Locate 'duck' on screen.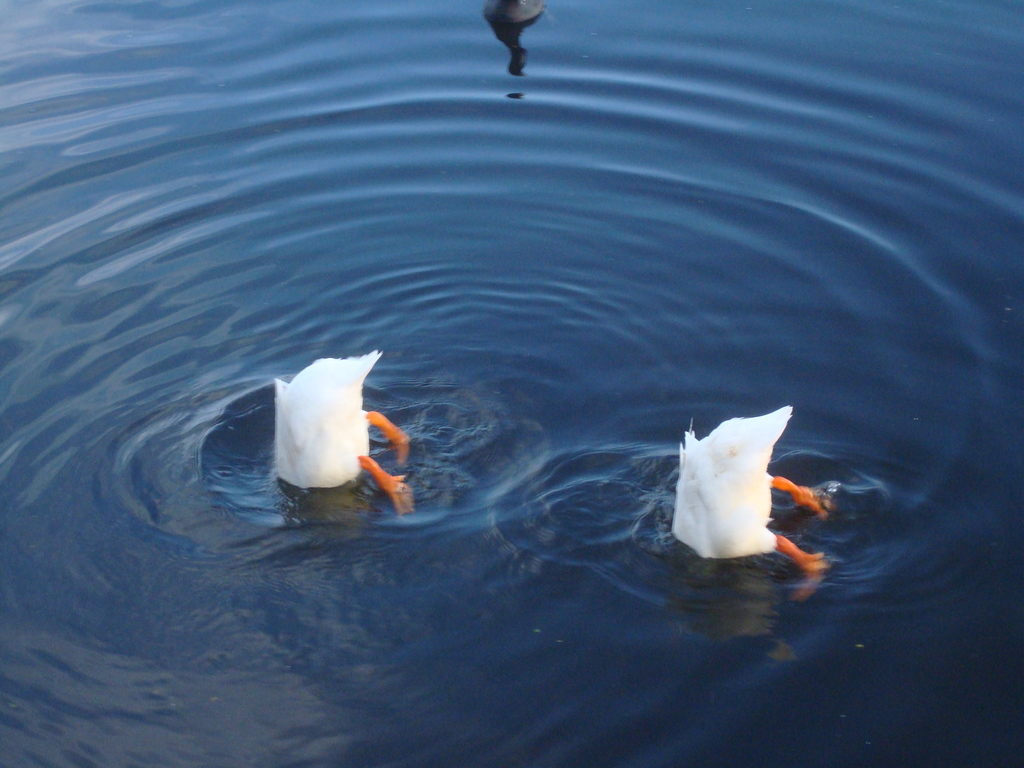
On screen at [266,337,420,523].
